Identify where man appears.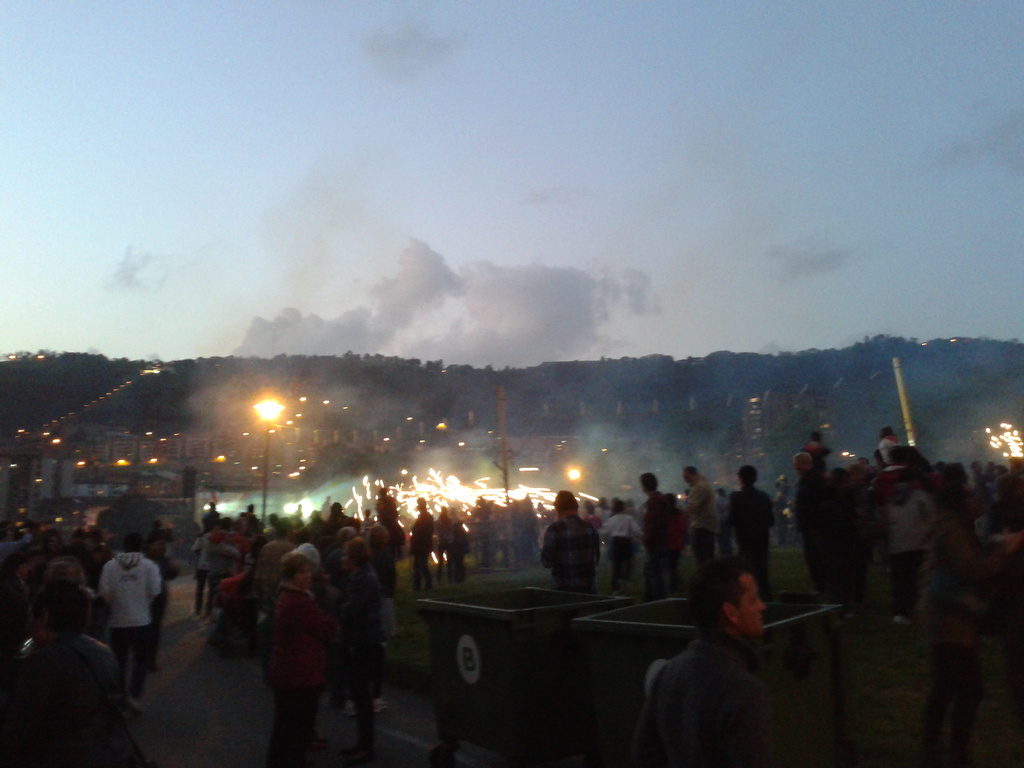
Appears at 790,454,830,549.
